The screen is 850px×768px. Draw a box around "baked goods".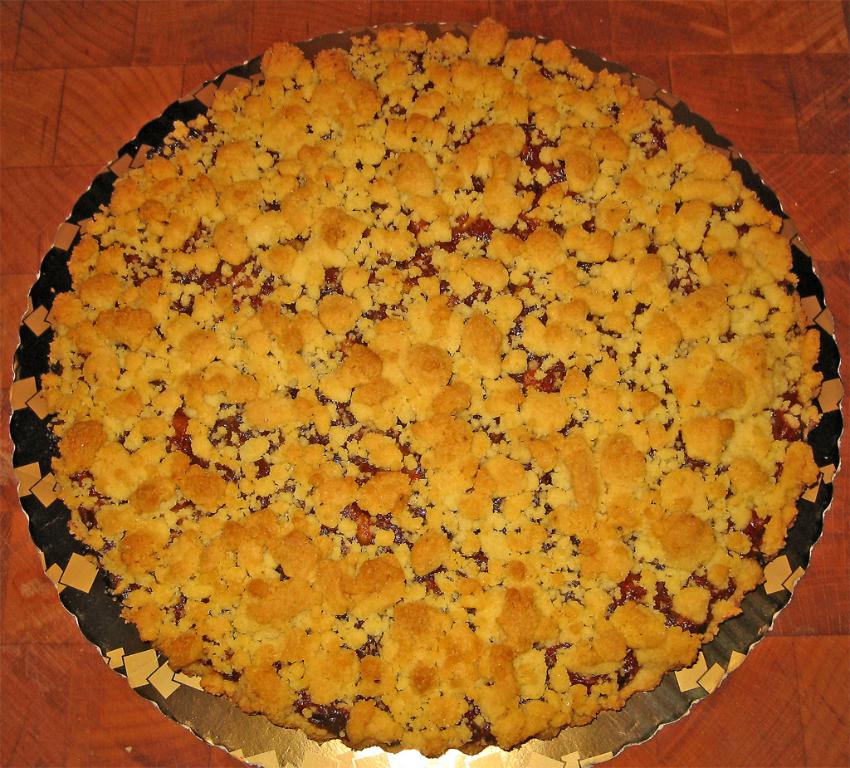
region(47, 15, 827, 752).
